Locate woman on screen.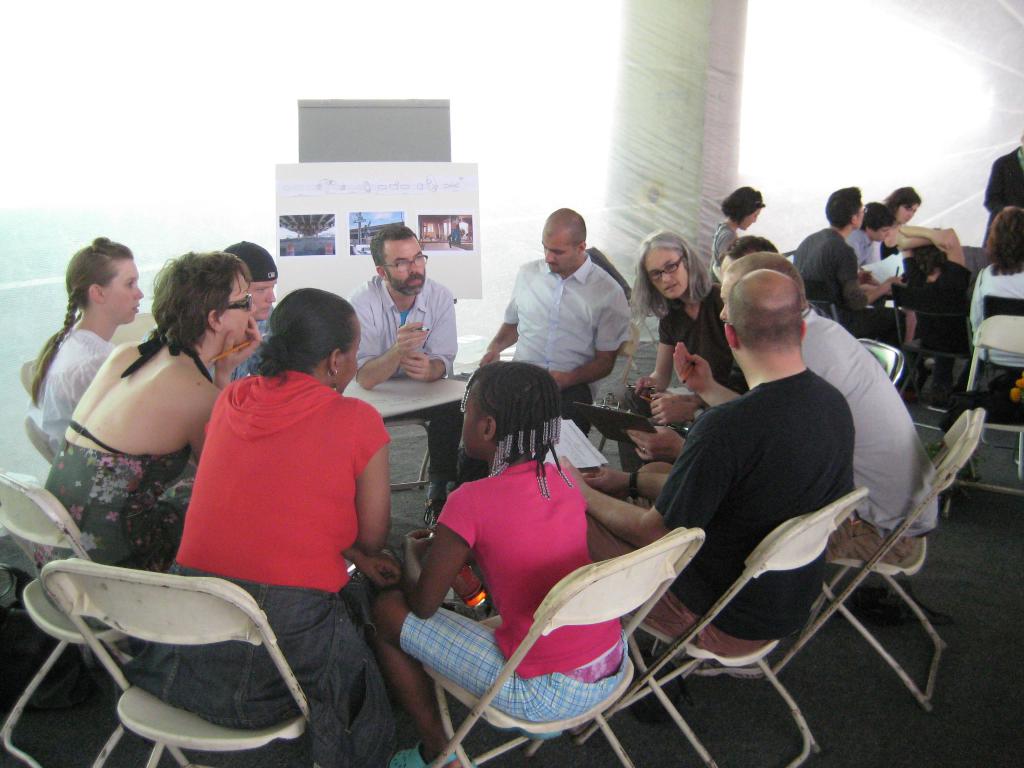
On screen at 118 289 396 767.
